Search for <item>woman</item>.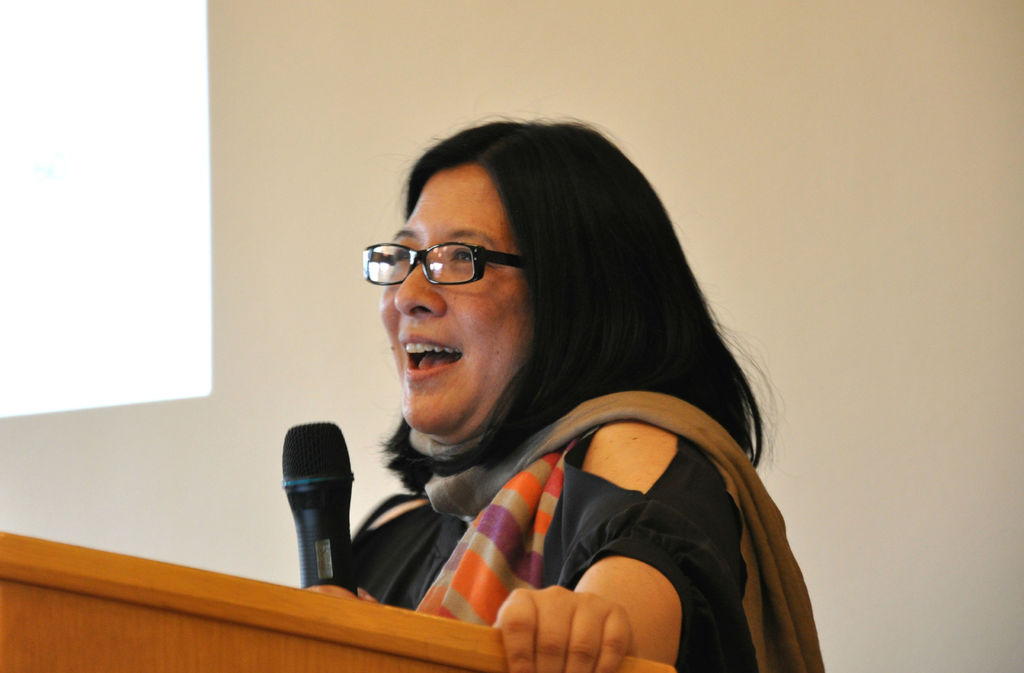
Found at BBox(301, 124, 806, 672).
